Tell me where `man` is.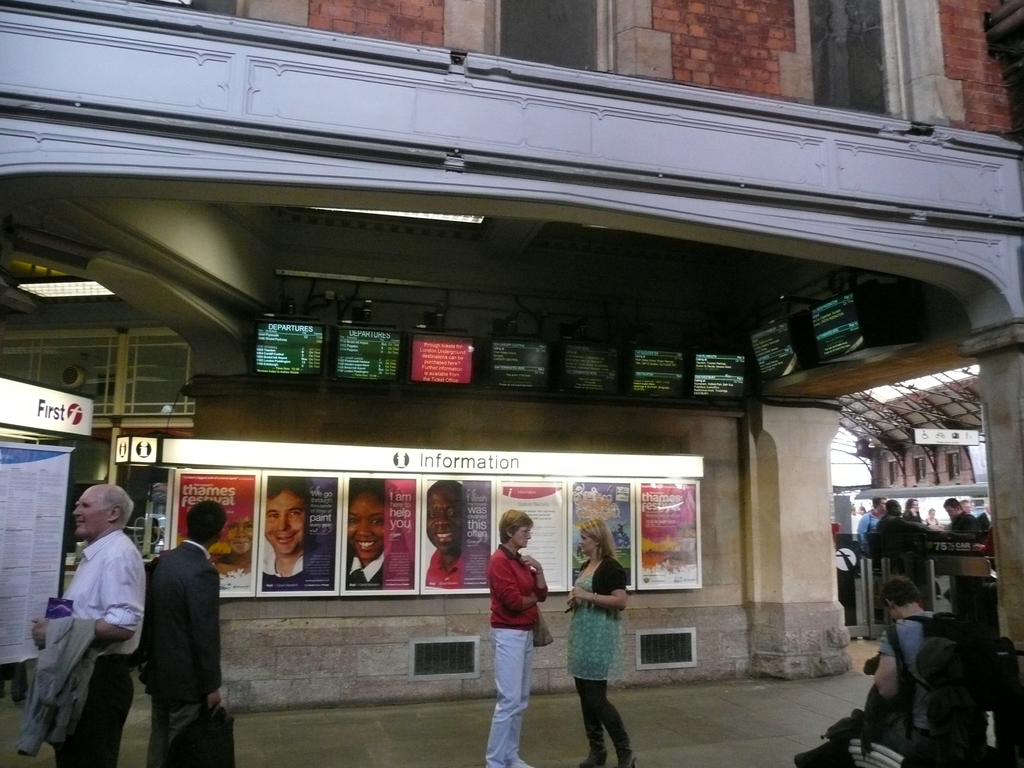
`man` is at x1=857, y1=497, x2=886, y2=586.
